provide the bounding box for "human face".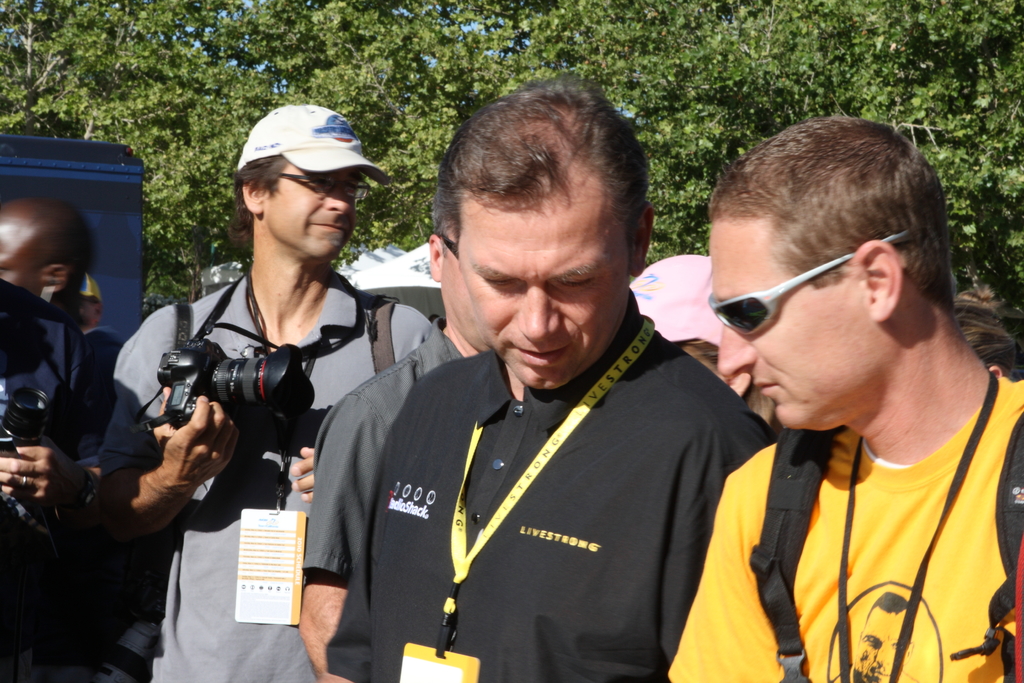
<box>717,223,868,429</box>.
